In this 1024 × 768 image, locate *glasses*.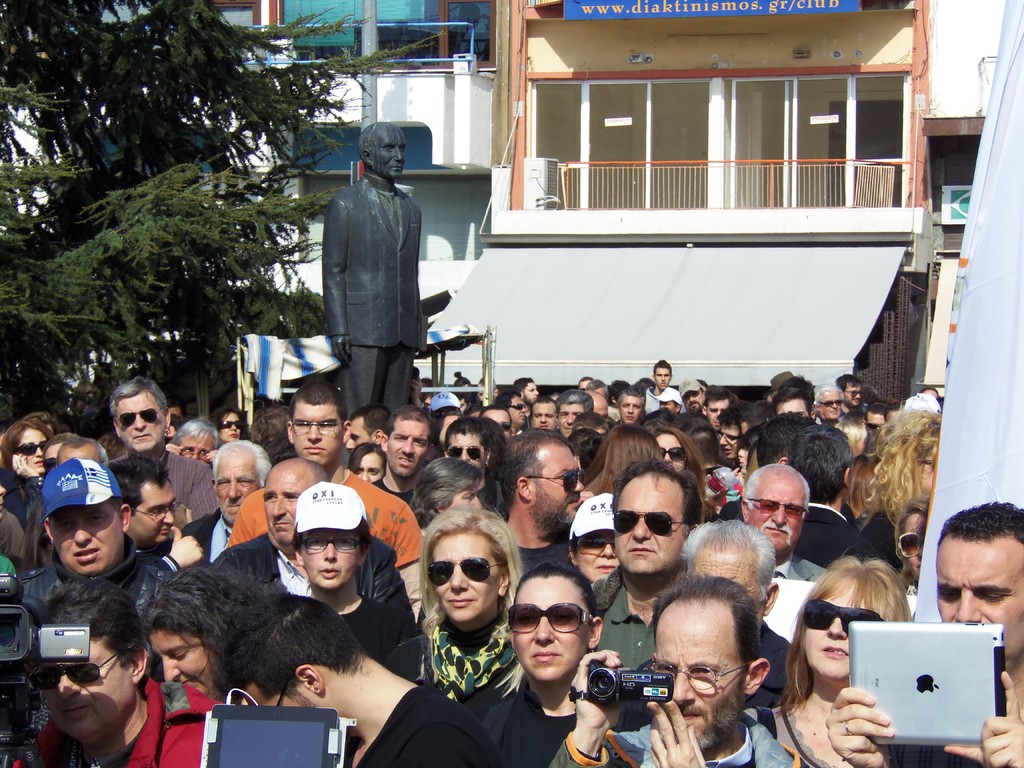
Bounding box: box=[129, 498, 184, 522].
